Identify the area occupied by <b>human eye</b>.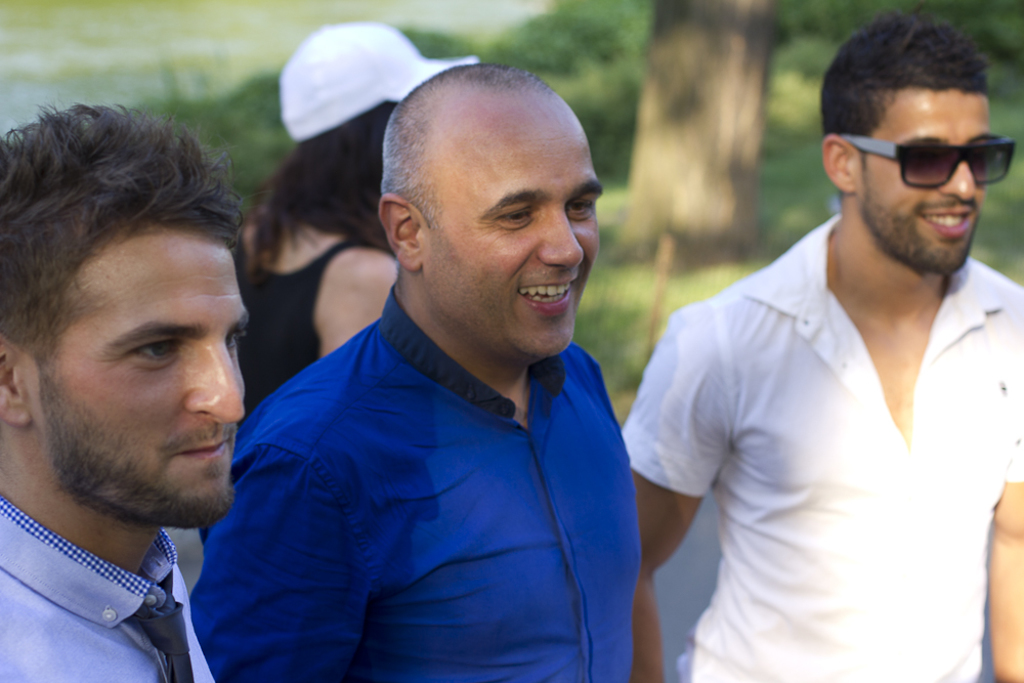
Area: {"x1": 121, "y1": 335, "x2": 185, "y2": 377}.
